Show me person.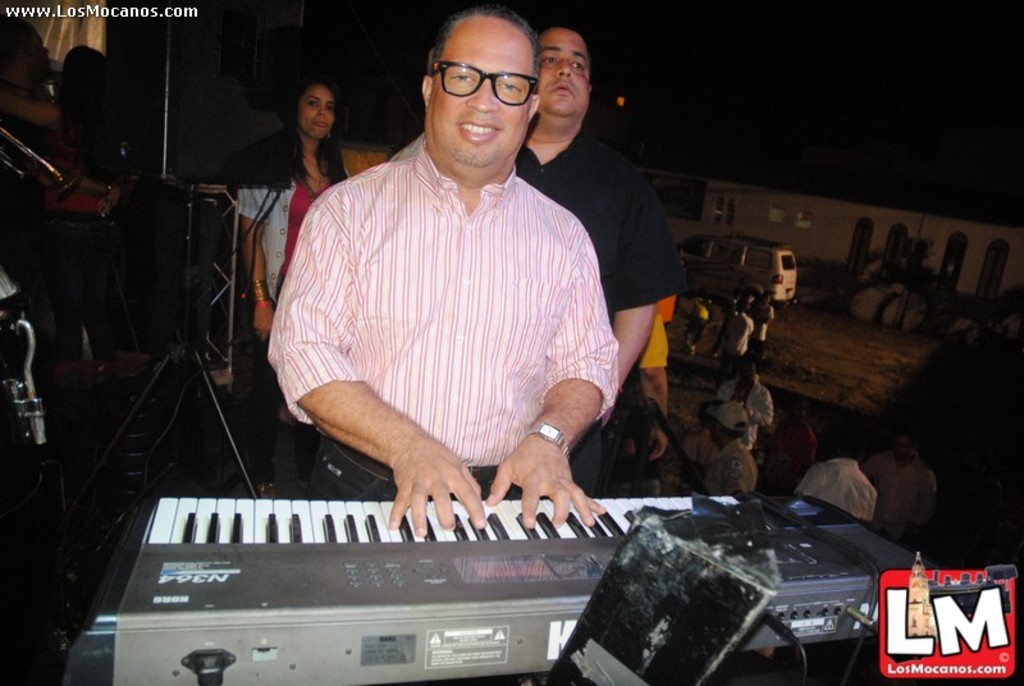
person is here: bbox=[796, 427, 878, 521].
